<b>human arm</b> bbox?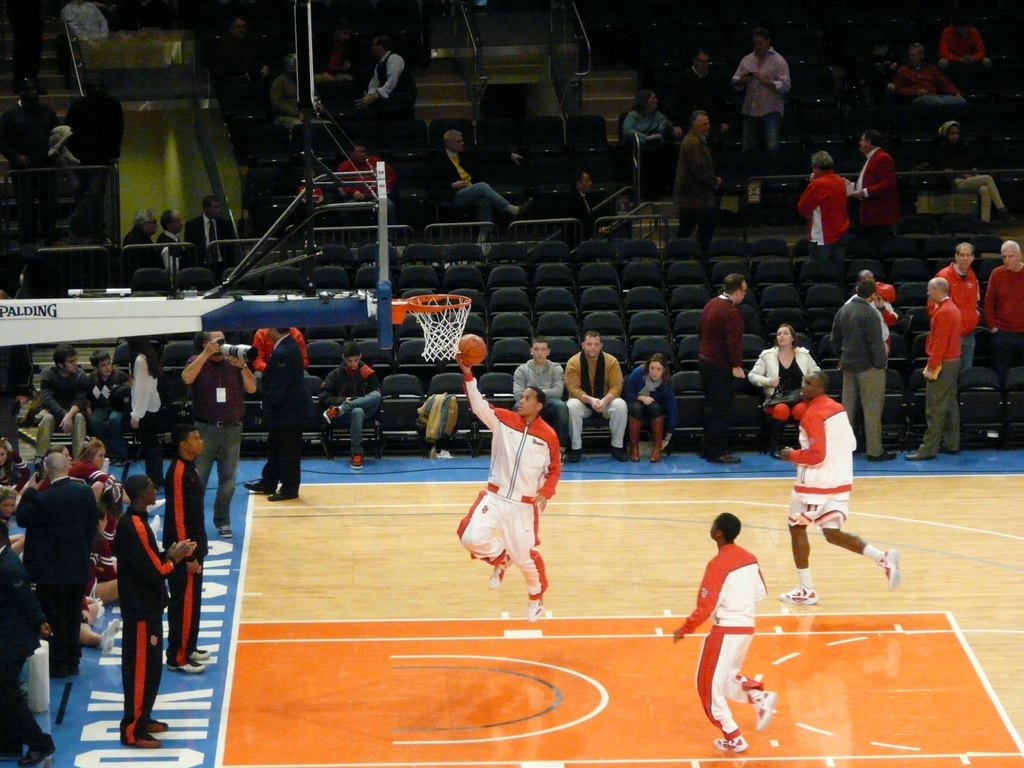
(842, 156, 899, 204)
